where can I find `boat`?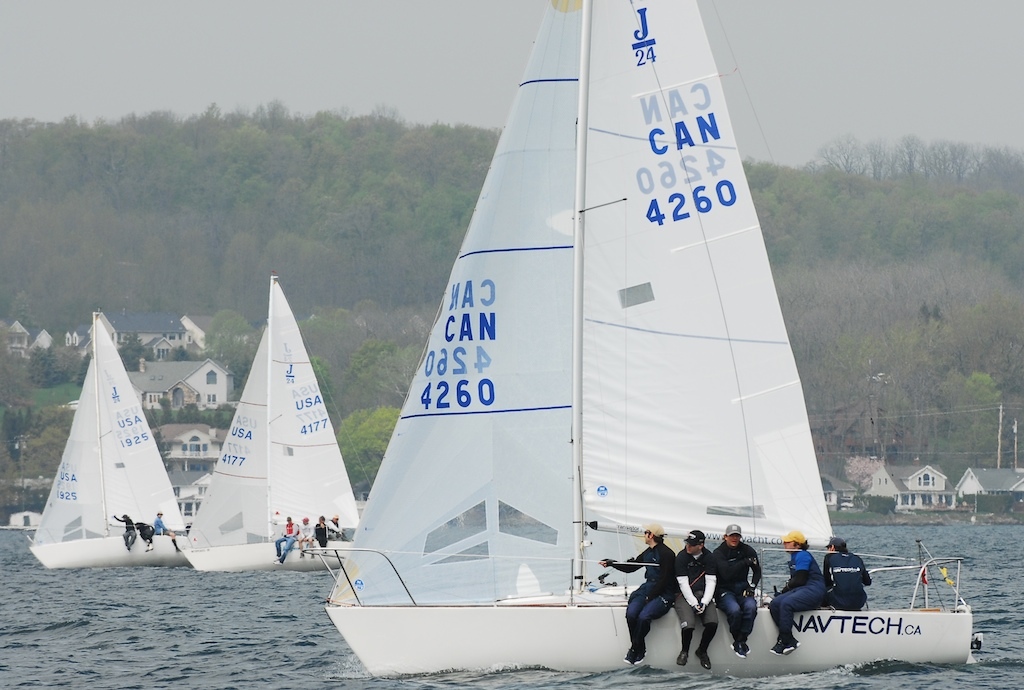
You can find it at BBox(184, 271, 360, 572).
